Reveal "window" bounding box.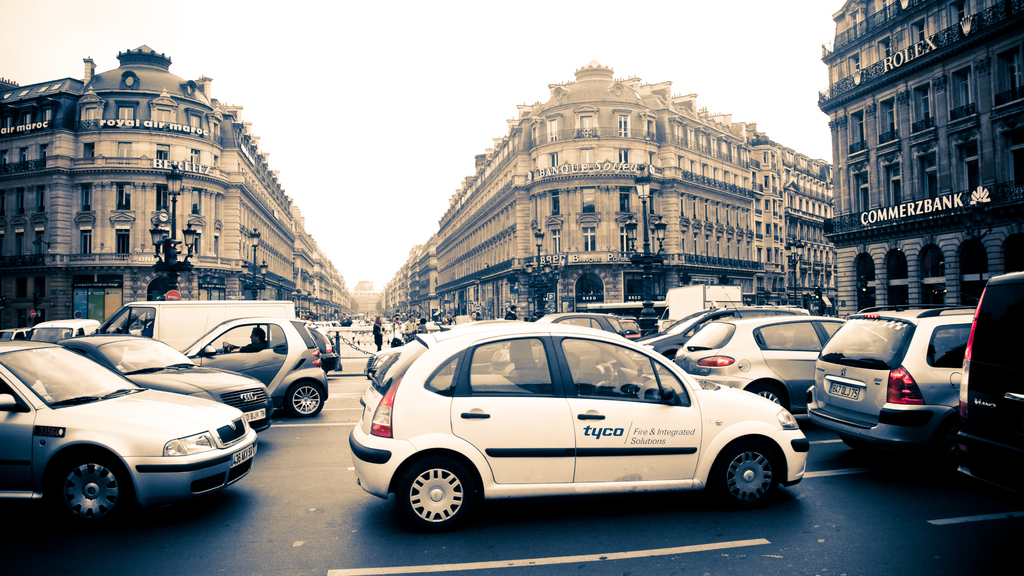
Revealed: [188,185,199,215].
